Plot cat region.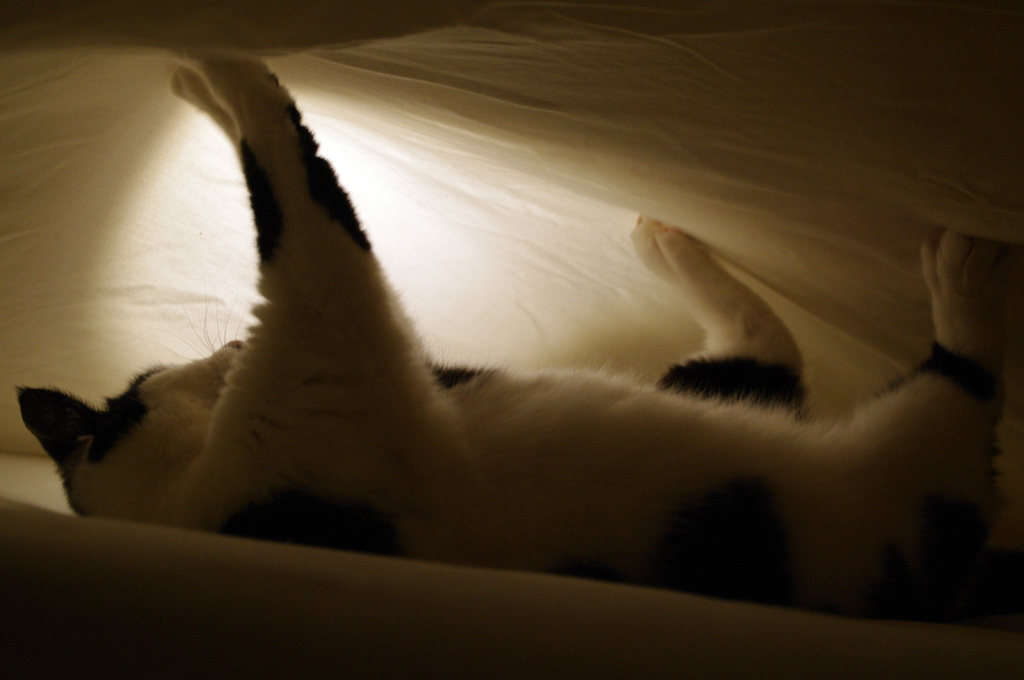
Plotted at rect(12, 58, 1023, 615).
